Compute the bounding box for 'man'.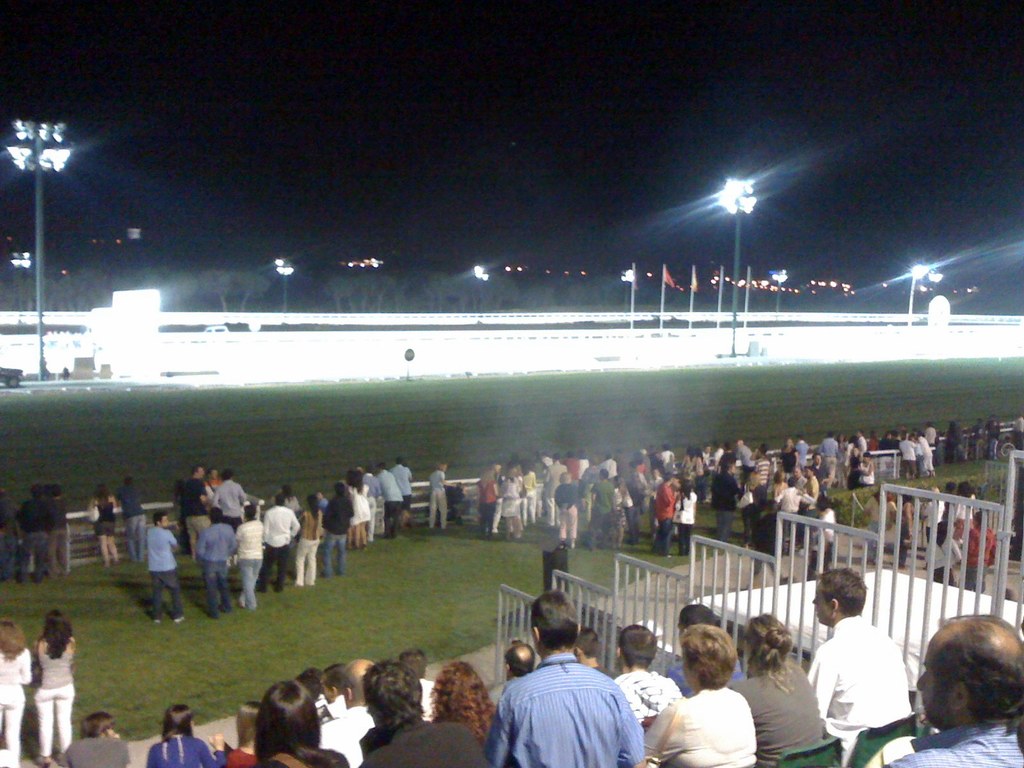
pyautogui.locateOnScreen(23, 481, 53, 584).
